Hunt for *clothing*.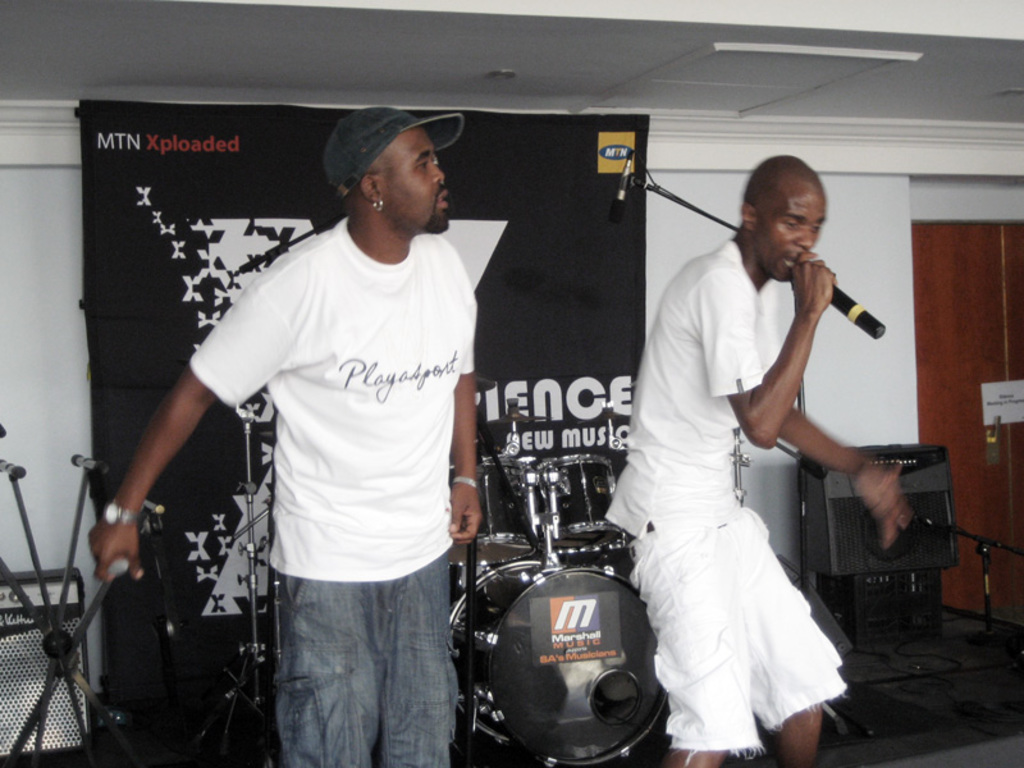
Hunted down at box=[602, 229, 851, 762].
